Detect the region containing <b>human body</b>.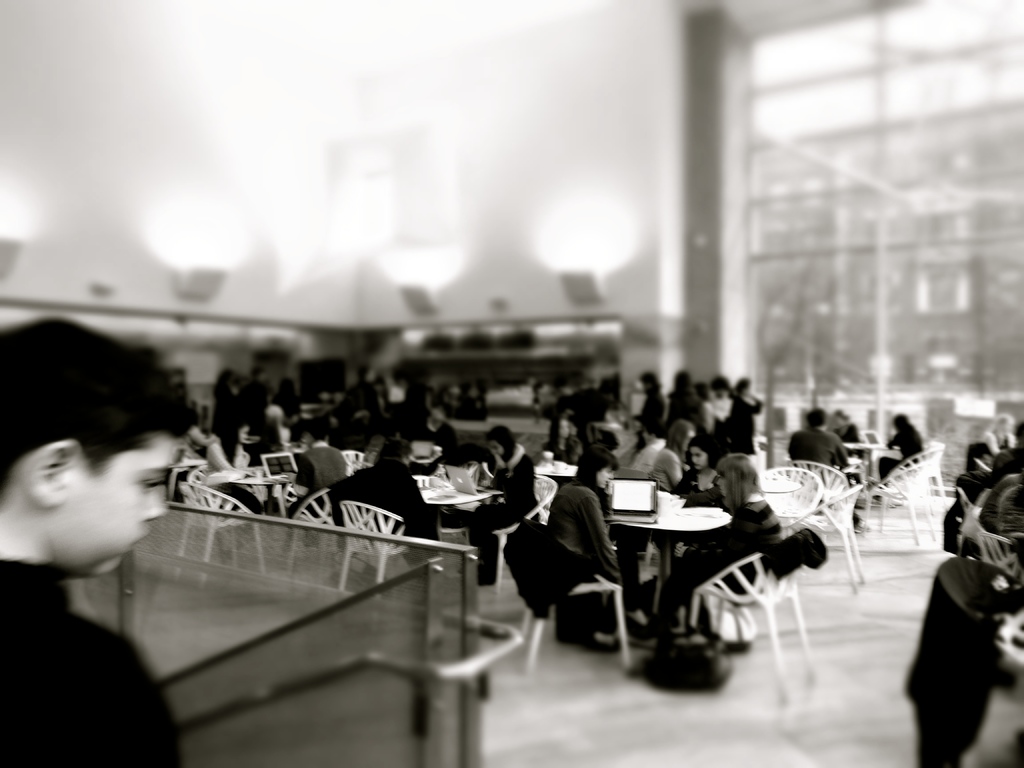
pyautogui.locateOnScreen(0, 317, 195, 767).
